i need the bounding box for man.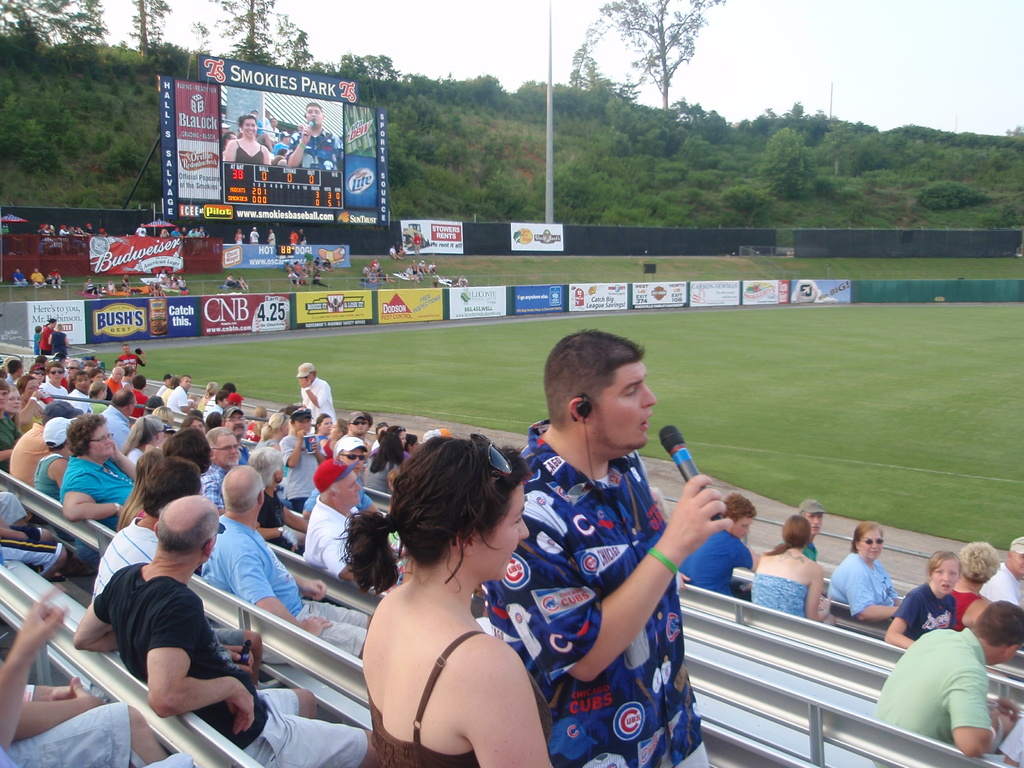
Here it is: 84/224/95/236.
